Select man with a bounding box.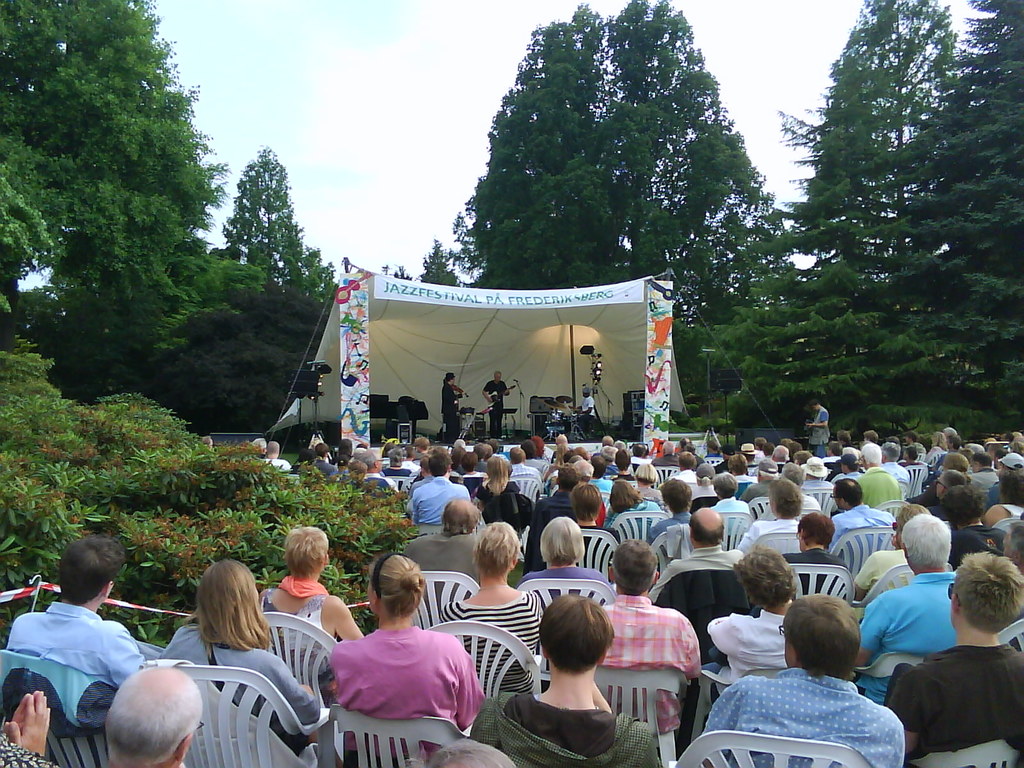
l=700, t=439, r=721, b=460.
